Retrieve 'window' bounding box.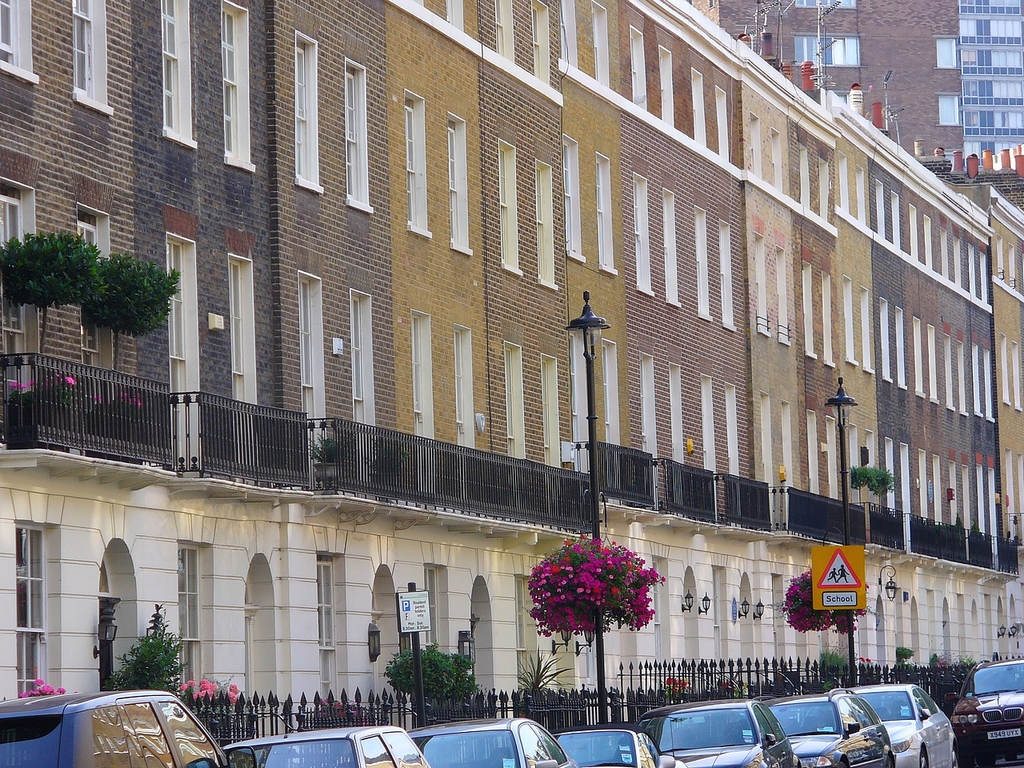
Bounding box: [left=534, top=7, right=542, bottom=79].
